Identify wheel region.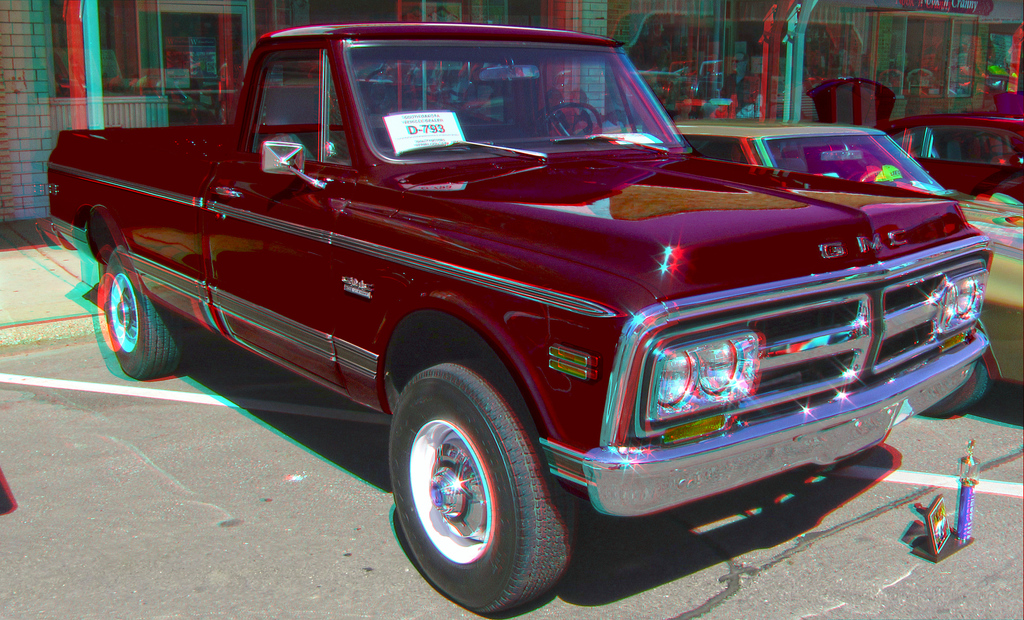
Region: <bbox>532, 102, 605, 135</bbox>.
